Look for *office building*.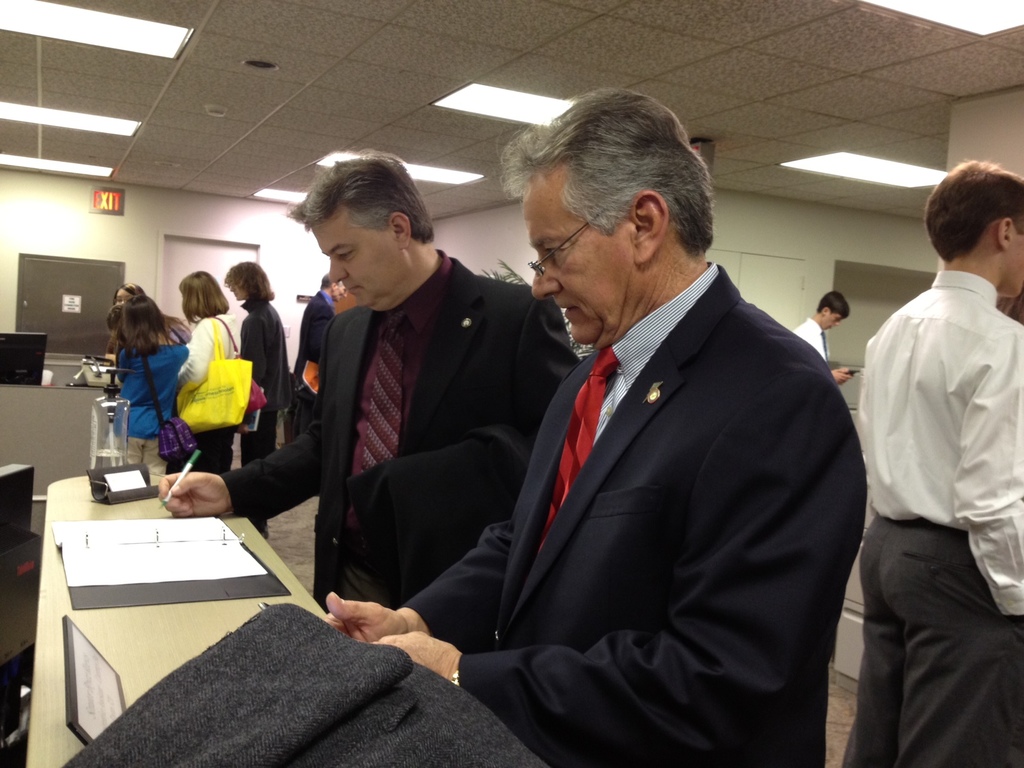
Found: [0,0,1023,767].
